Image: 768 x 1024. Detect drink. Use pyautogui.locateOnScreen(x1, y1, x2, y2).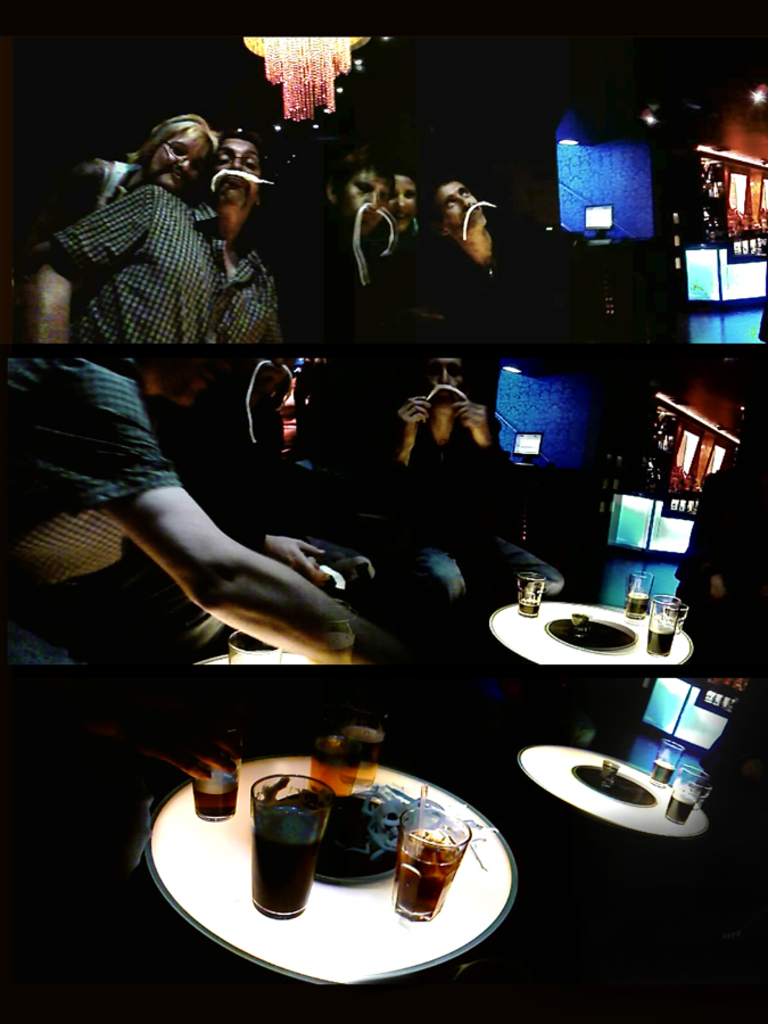
pyautogui.locateOnScreen(522, 593, 545, 619).
